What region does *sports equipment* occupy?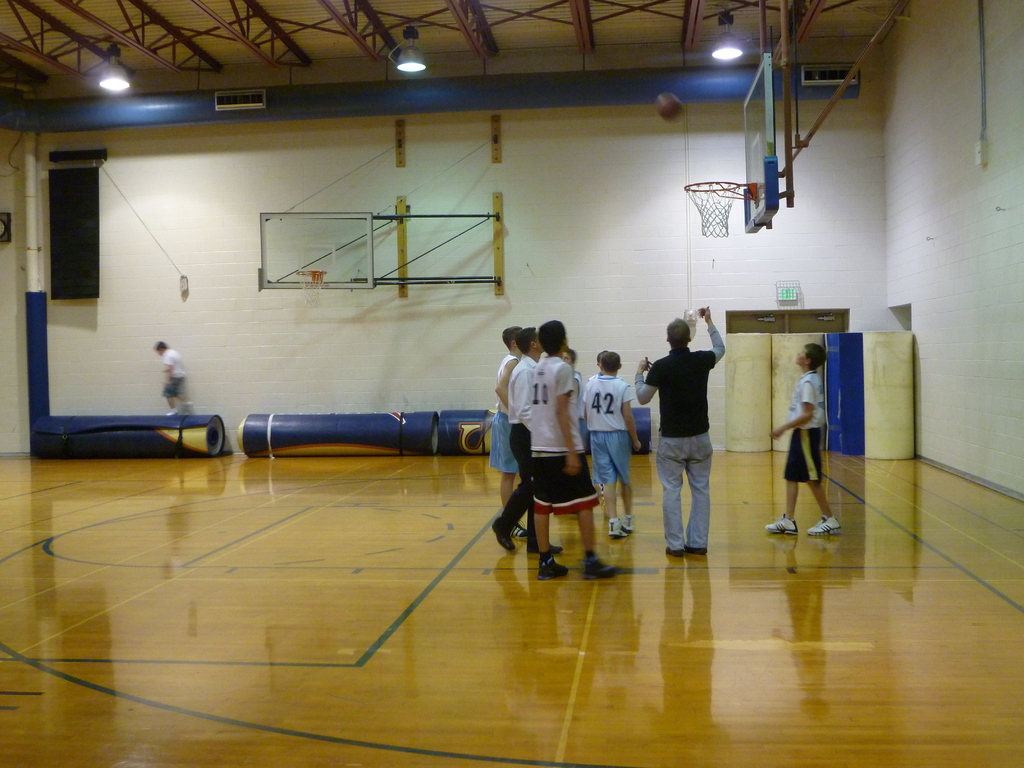
(left=761, top=511, right=801, bottom=538).
